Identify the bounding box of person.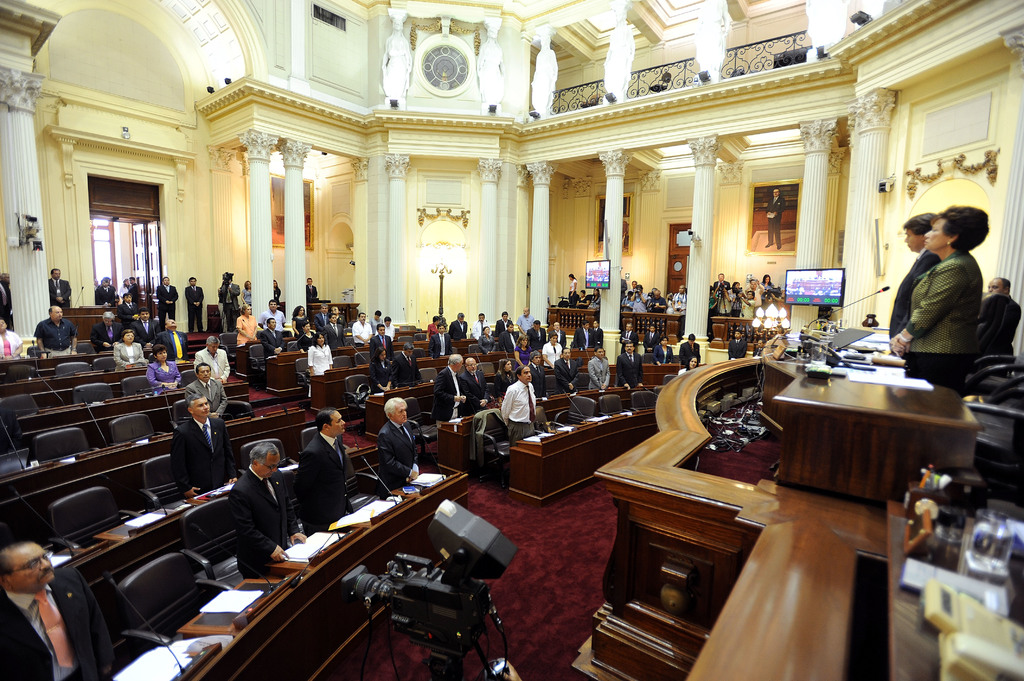
48/269/74/303.
